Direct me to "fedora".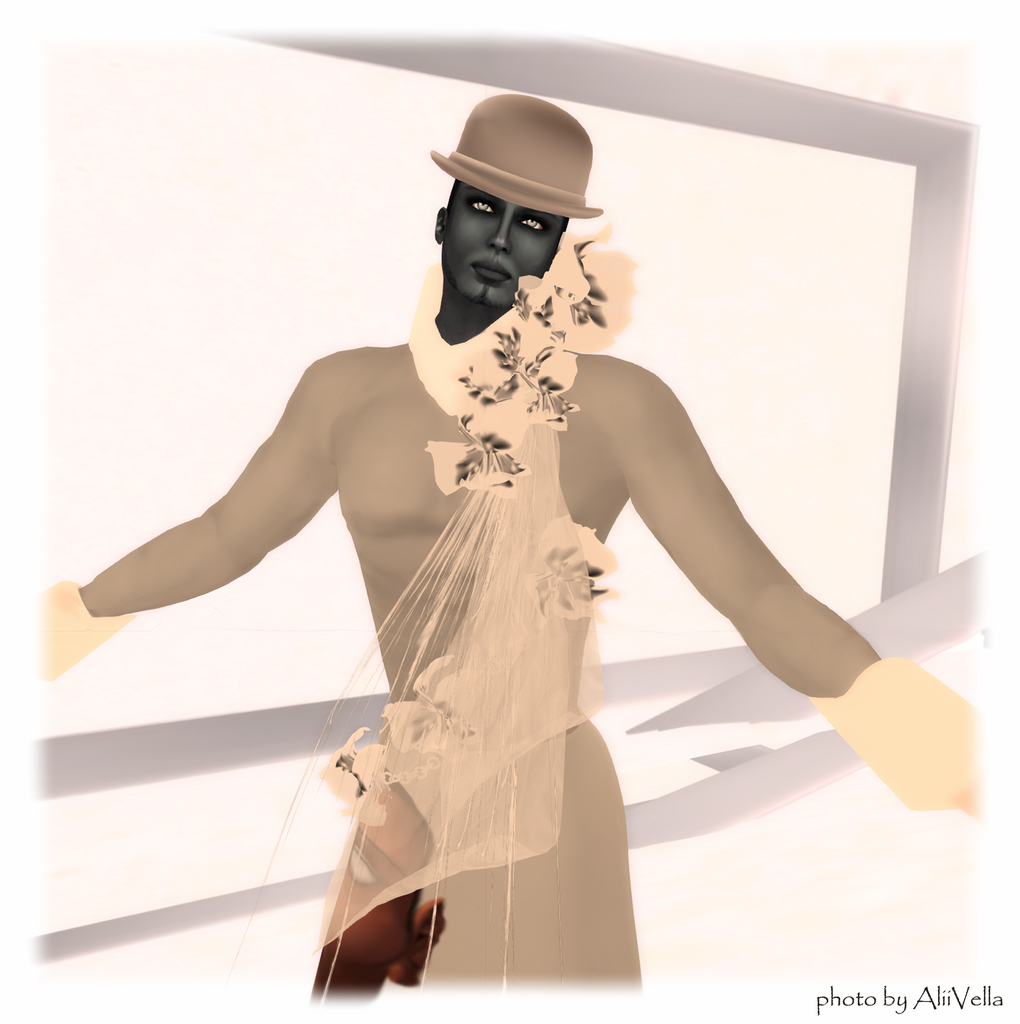
Direction: locate(420, 100, 618, 212).
